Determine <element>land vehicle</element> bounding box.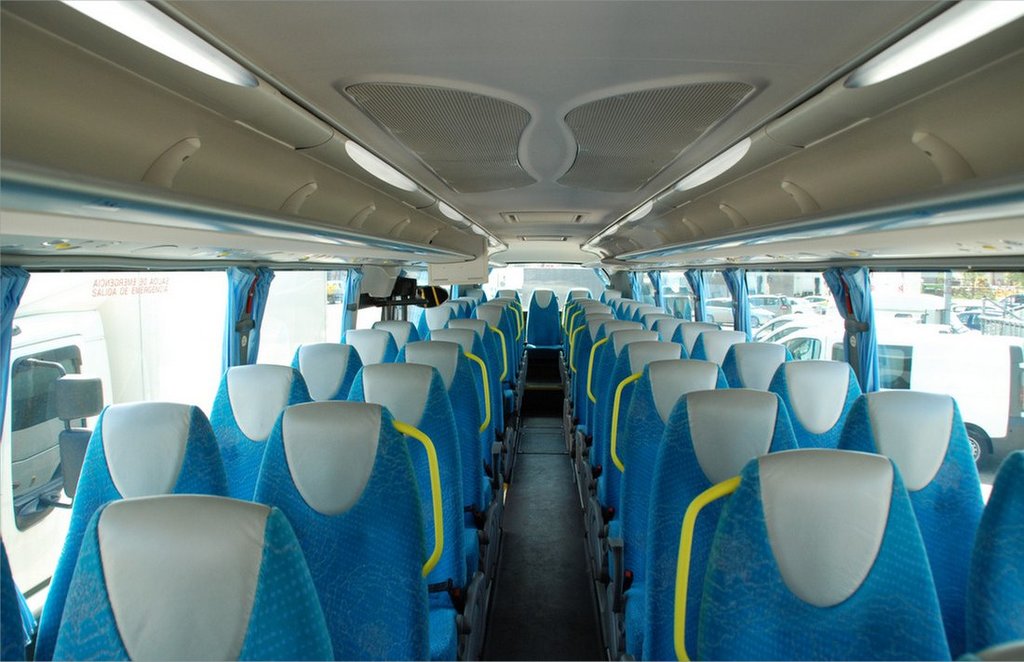
Determined: locate(775, 325, 1018, 468).
